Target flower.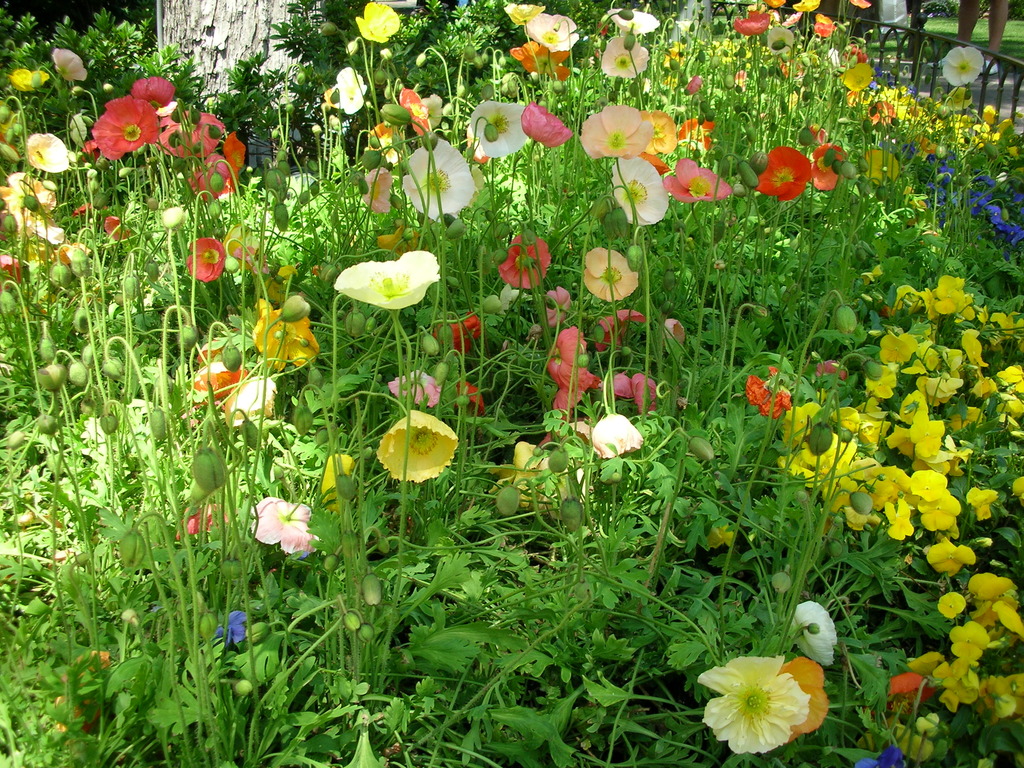
Target region: bbox(895, 273, 970, 314).
